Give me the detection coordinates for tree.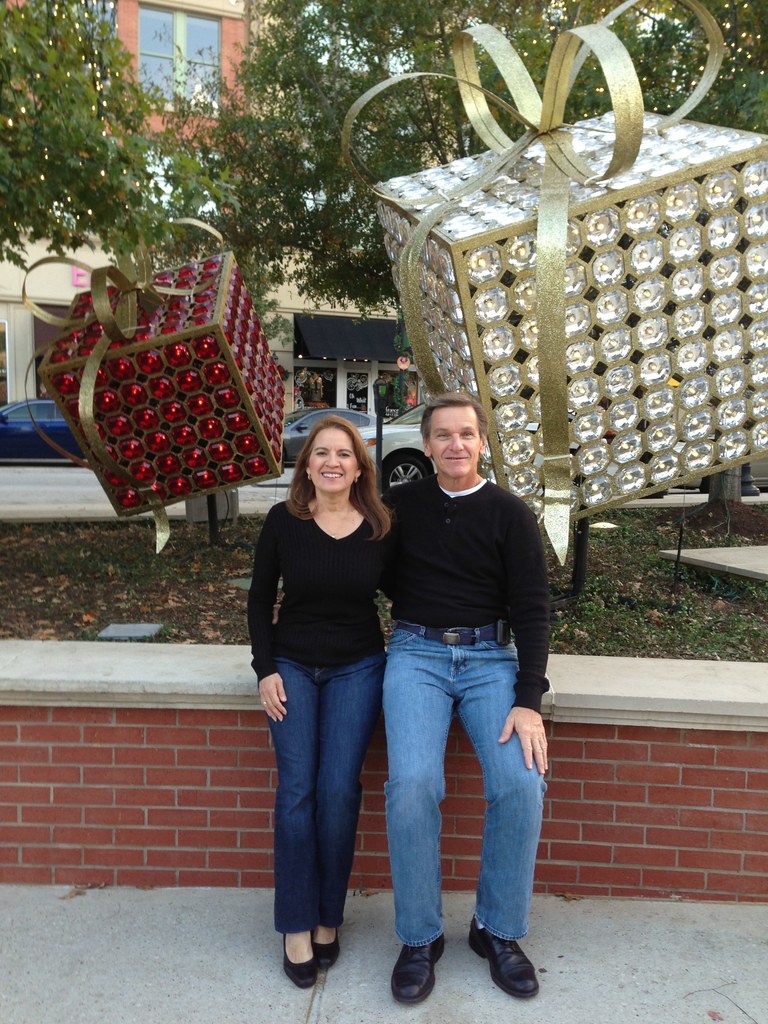
region(4, 30, 182, 261).
